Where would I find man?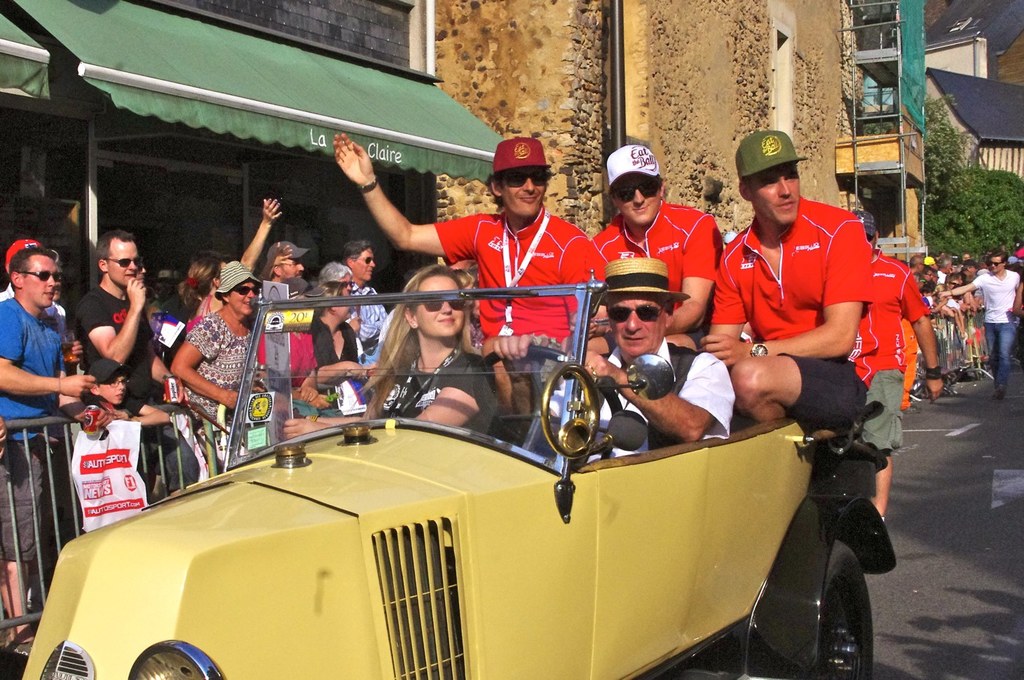
At (0,248,100,648).
